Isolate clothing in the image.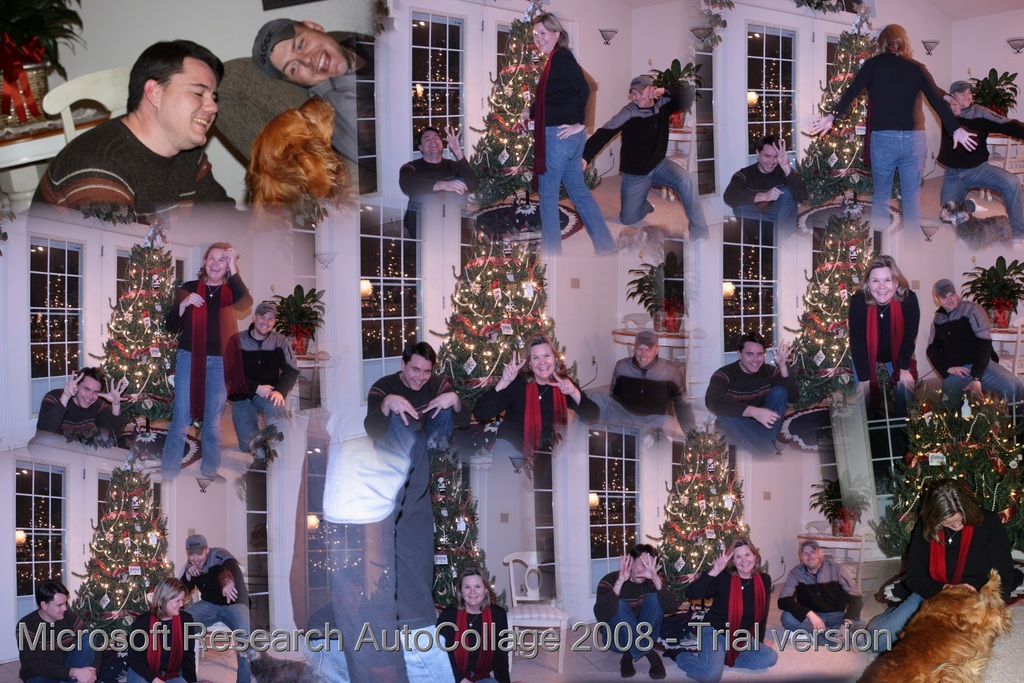
Isolated region: bbox(721, 156, 795, 240).
